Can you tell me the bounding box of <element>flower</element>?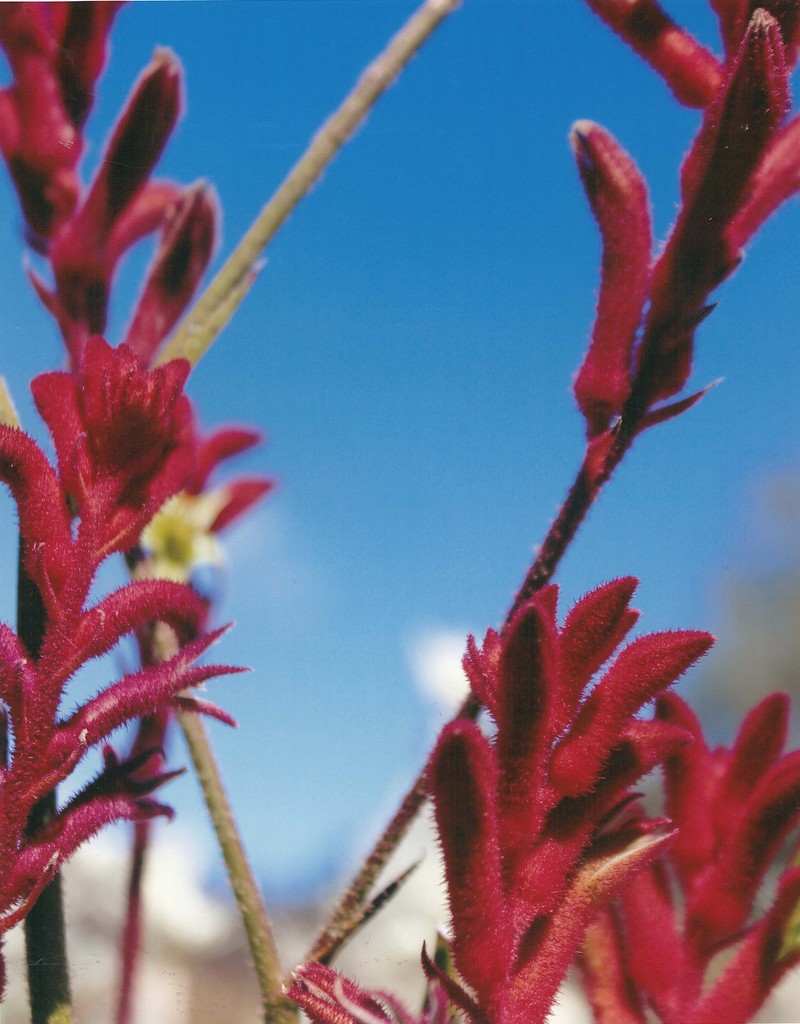
[270, 0, 799, 1022].
